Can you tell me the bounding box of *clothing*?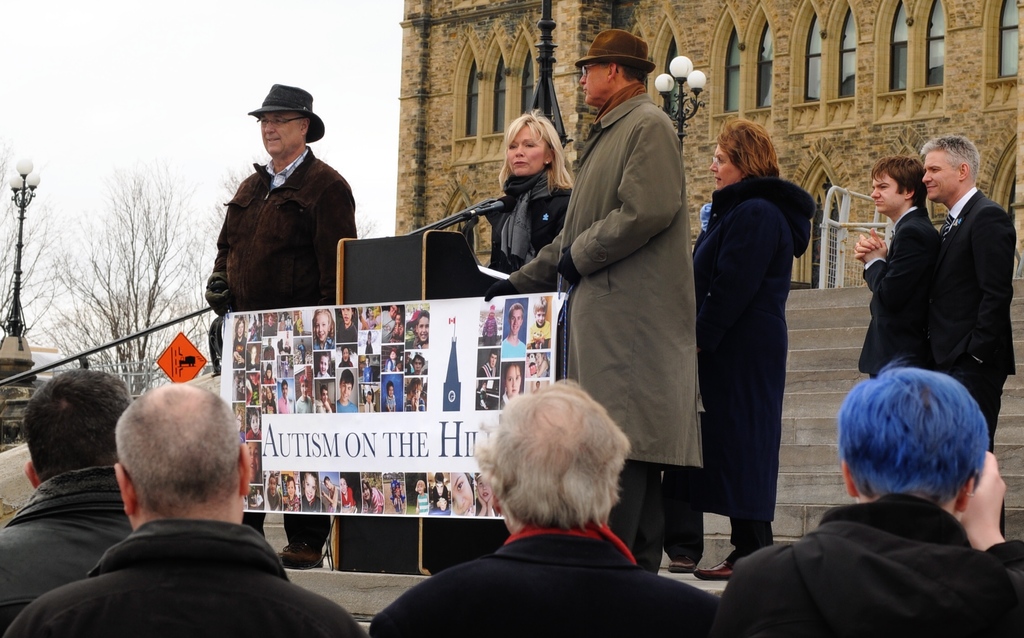
detection(936, 190, 1021, 537).
